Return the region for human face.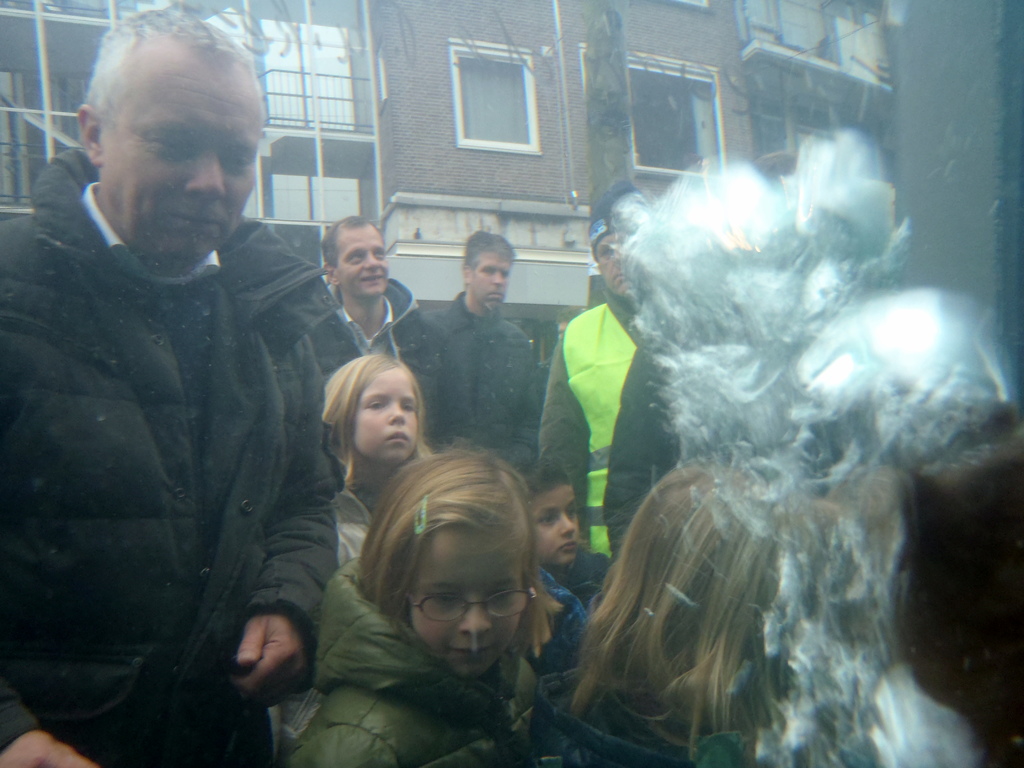
<box>472,246,511,311</box>.
